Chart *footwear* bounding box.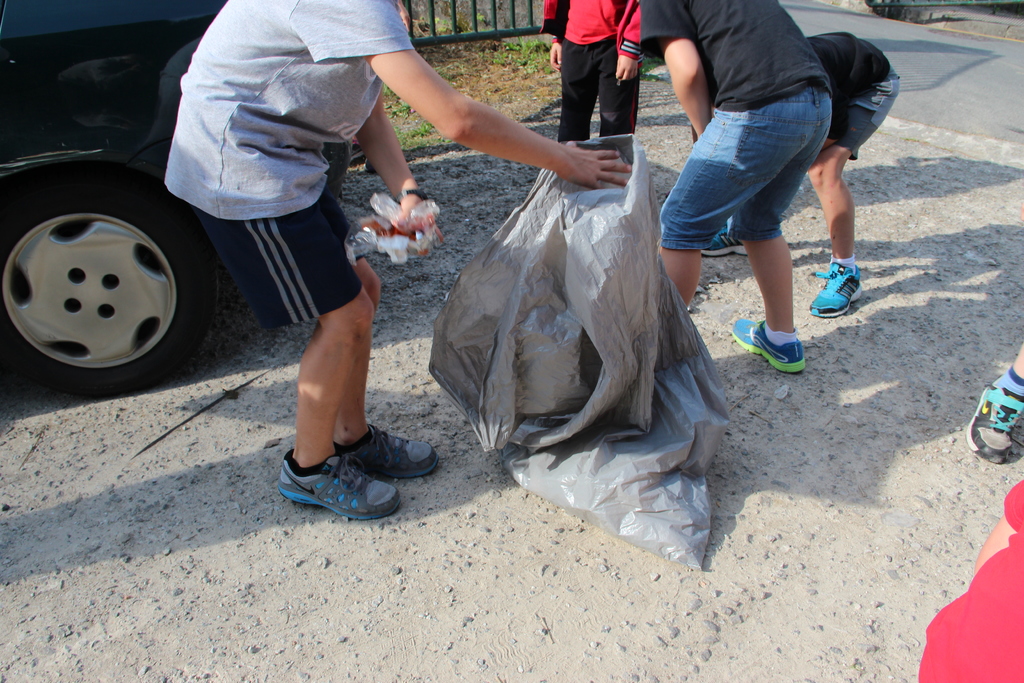
Charted: 730, 317, 812, 371.
